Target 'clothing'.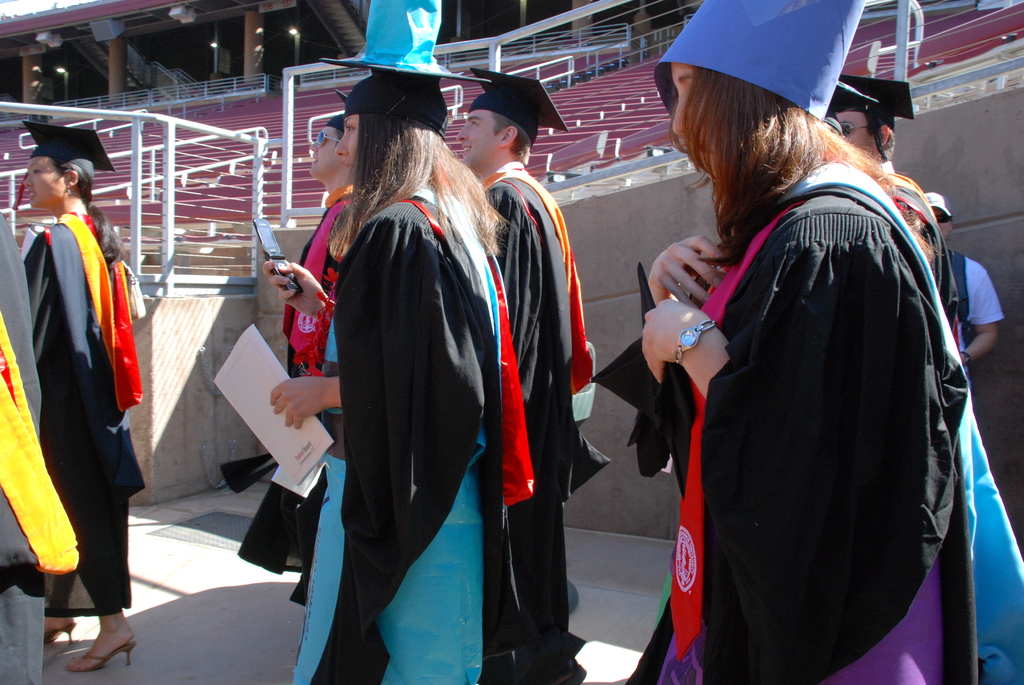
Target region: 476/156/609/684.
